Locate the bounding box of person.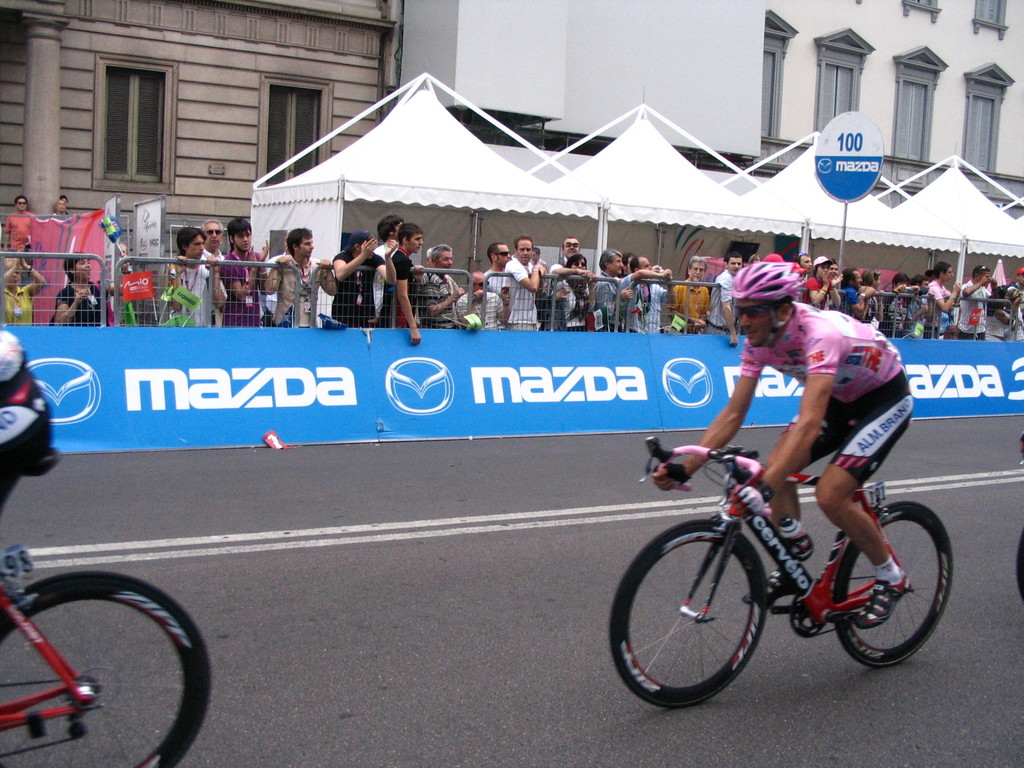
Bounding box: BBox(52, 252, 131, 329).
